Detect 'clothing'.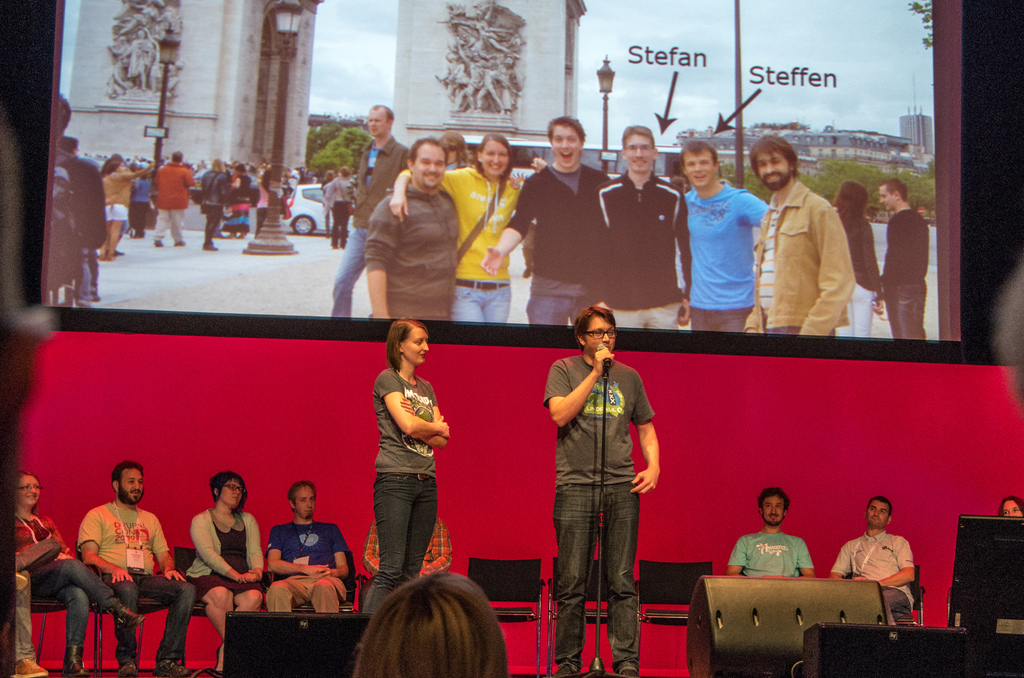
Detected at pyautogui.locateOnScreen(838, 208, 882, 336).
